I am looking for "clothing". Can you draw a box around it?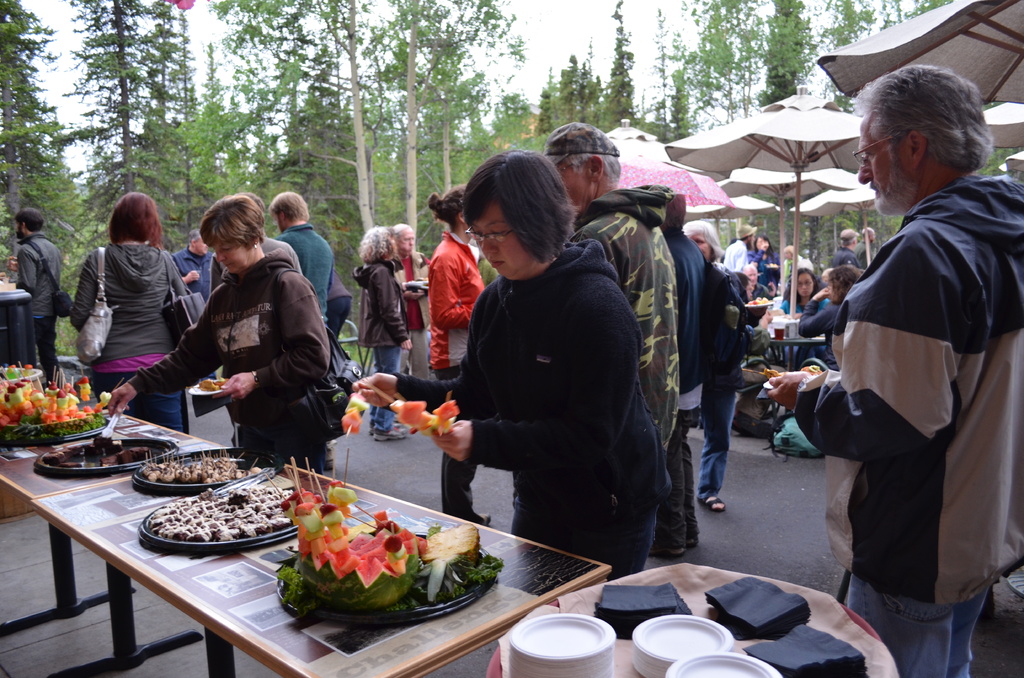
Sure, the bounding box is (x1=670, y1=221, x2=713, y2=548).
